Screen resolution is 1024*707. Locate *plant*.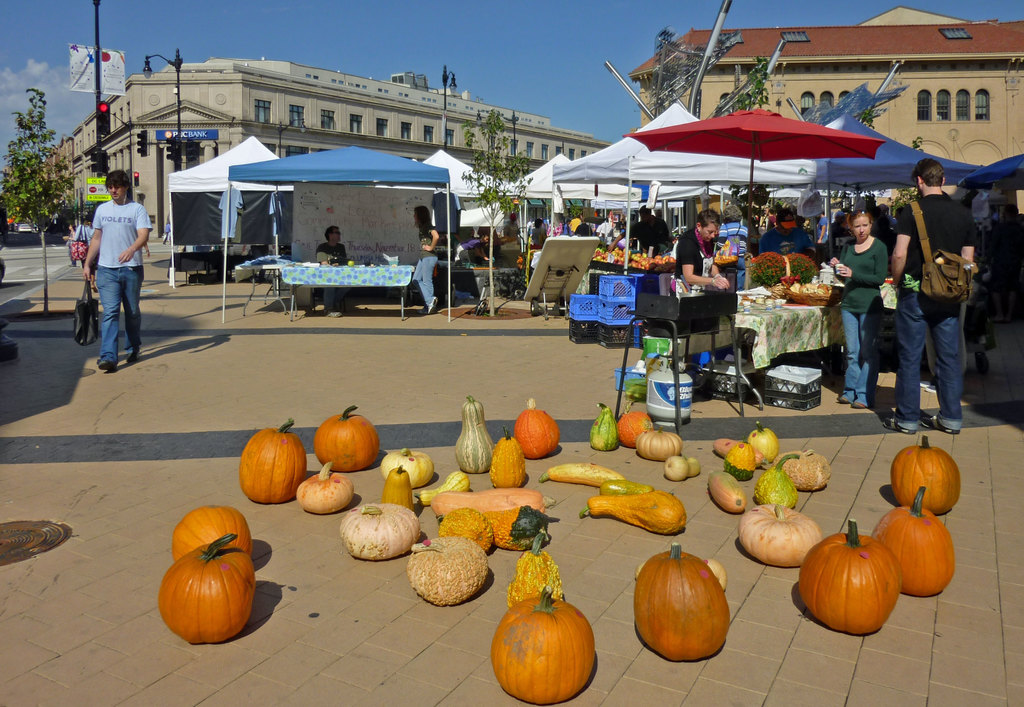
[748, 253, 786, 288].
